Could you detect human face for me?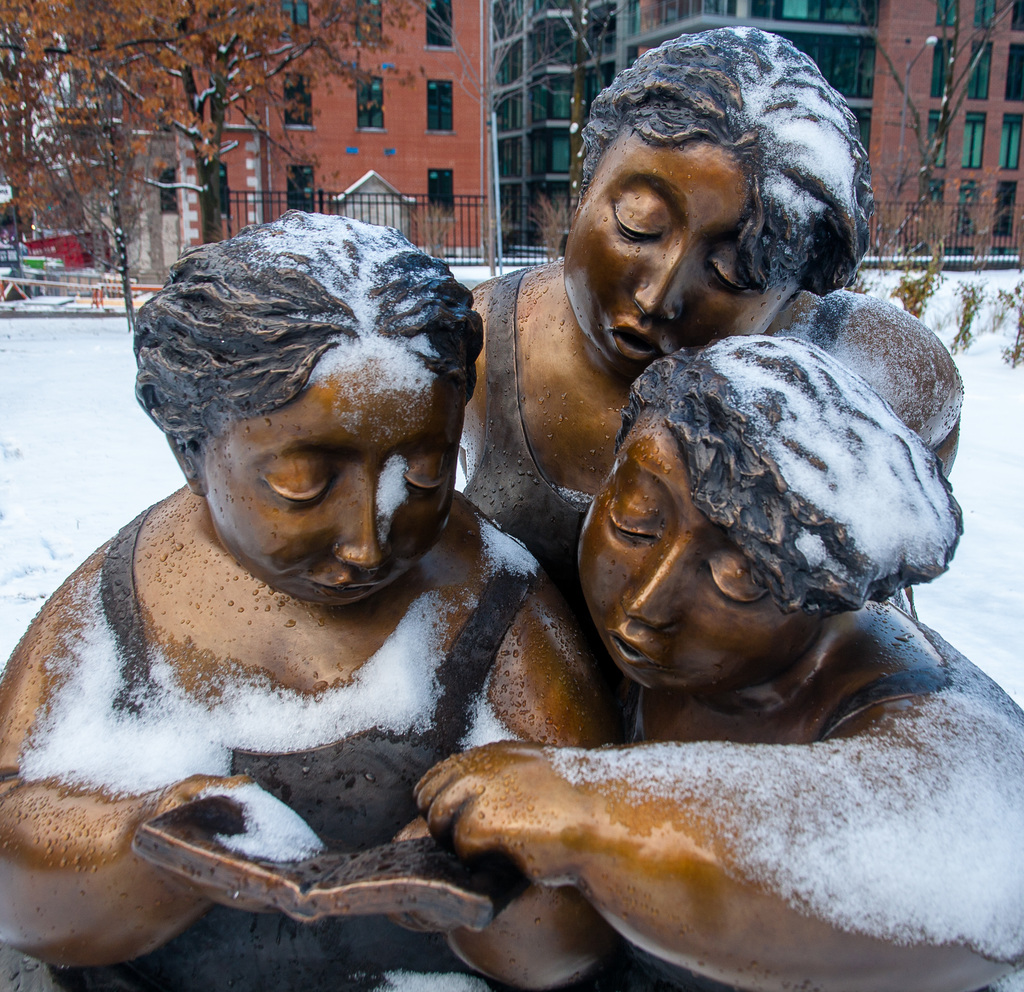
Detection result: box=[217, 376, 458, 604].
